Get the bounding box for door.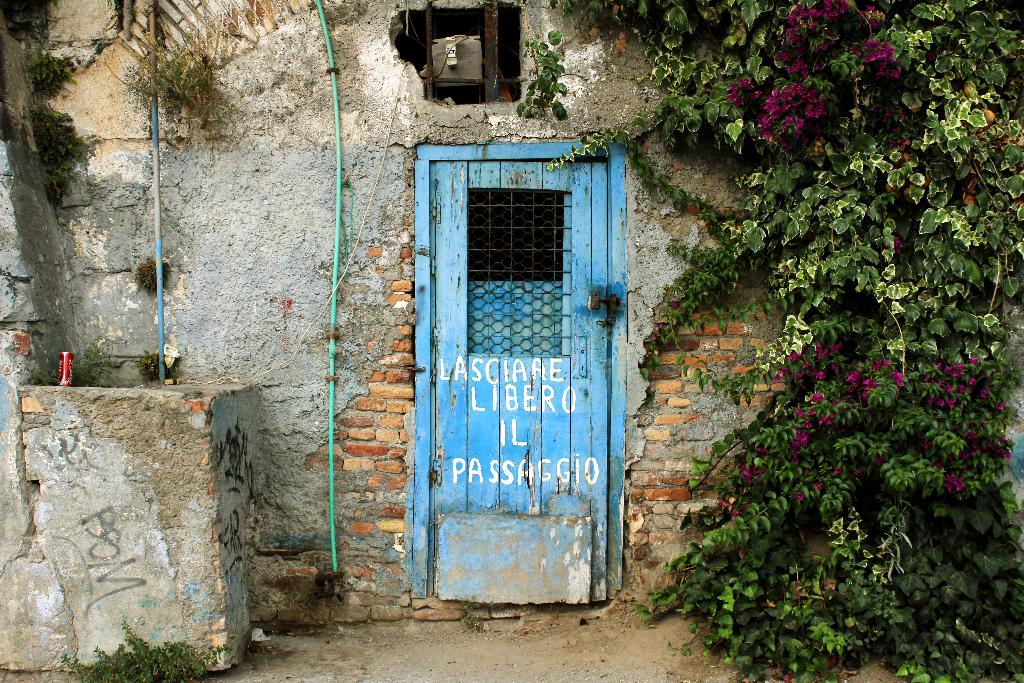
(left=406, top=160, right=629, bottom=623).
